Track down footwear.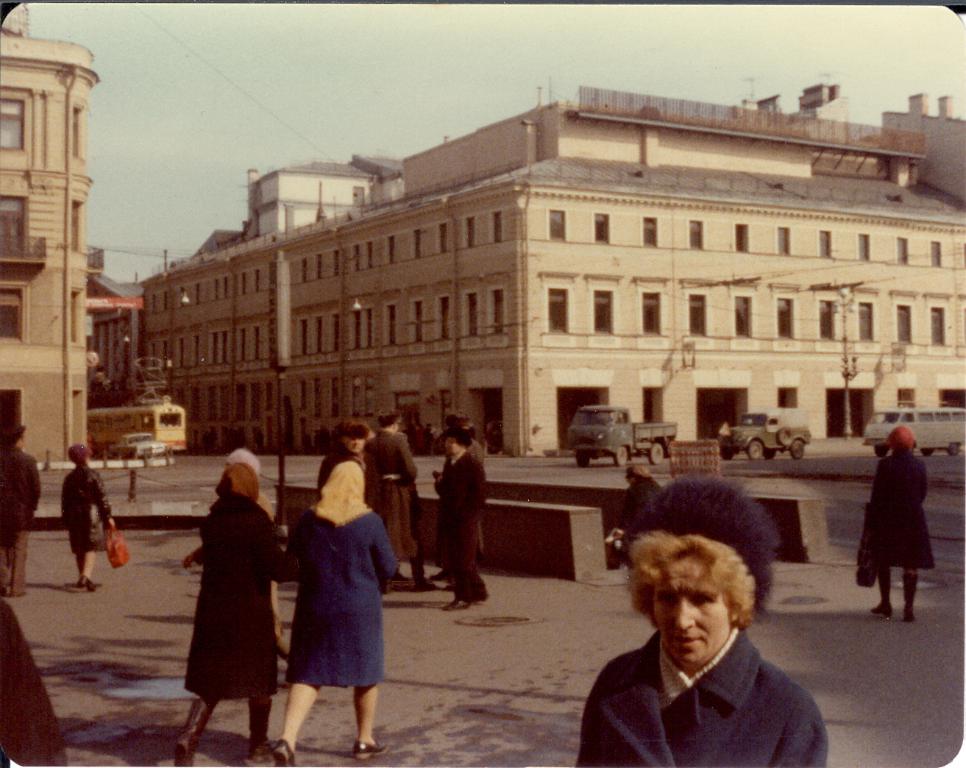
Tracked to Rect(441, 596, 469, 614).
